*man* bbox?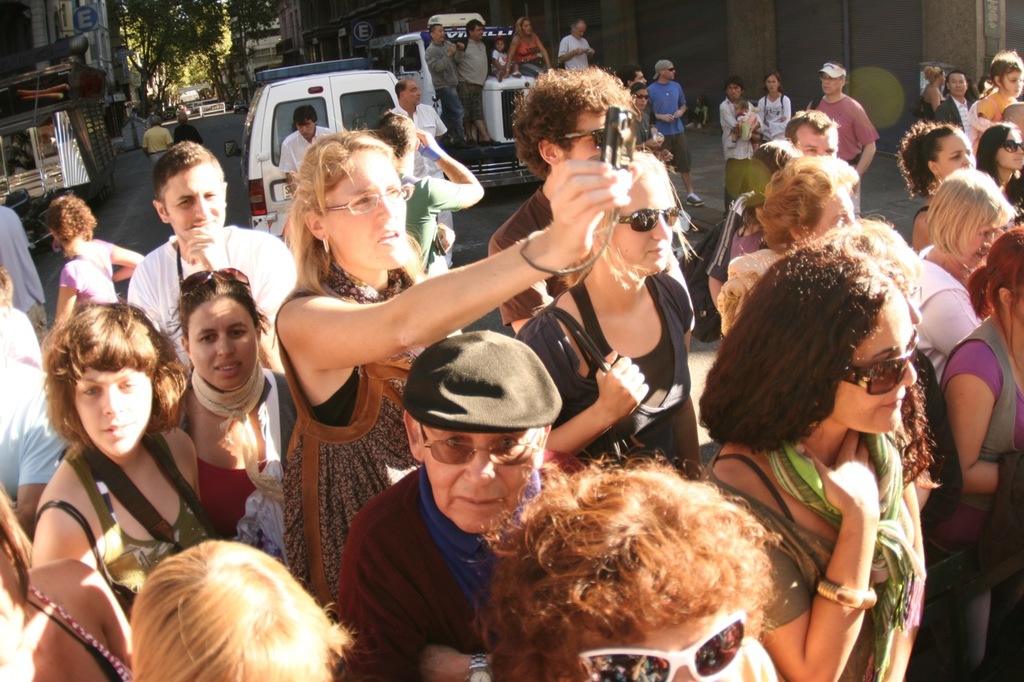
[654, 55, 706, 206]
